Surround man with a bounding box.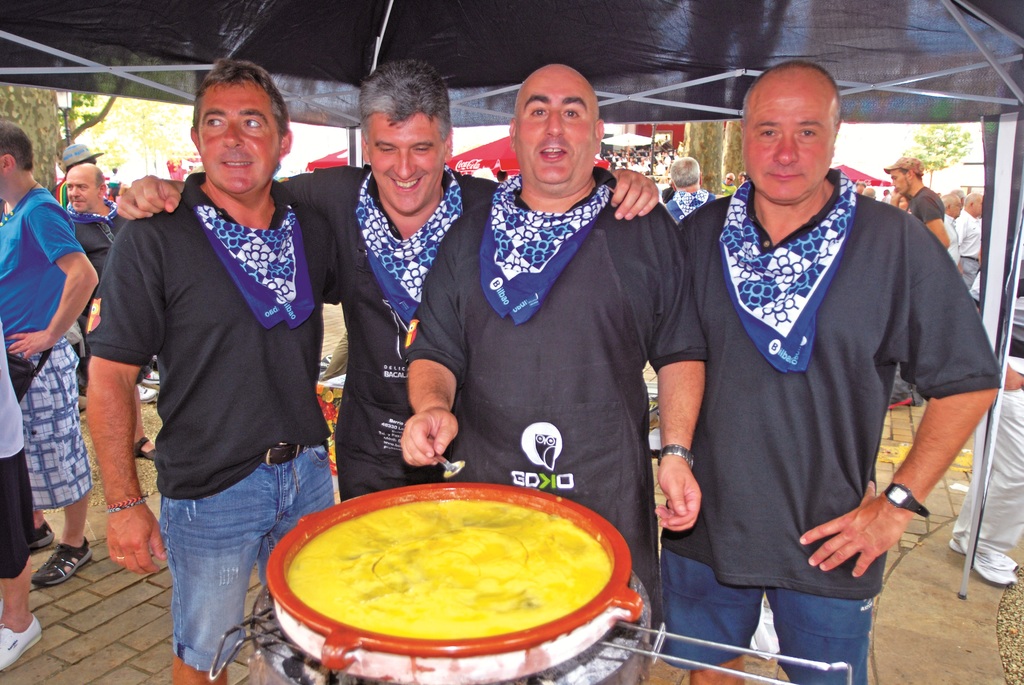
left=669, top=55, right=1000, bottom=684.
